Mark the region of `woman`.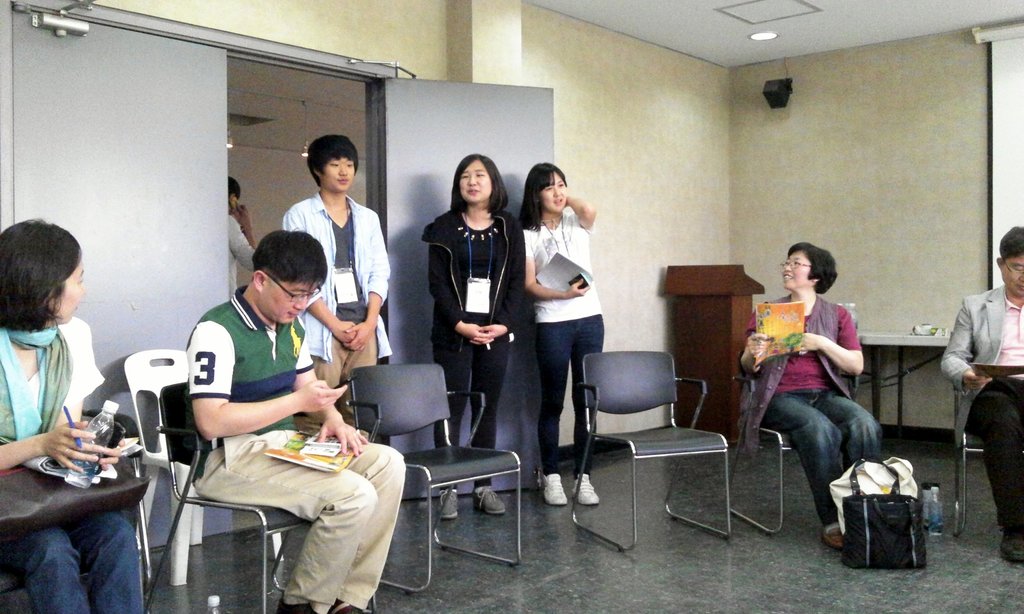
Region: [522, 164, 607, 512].
